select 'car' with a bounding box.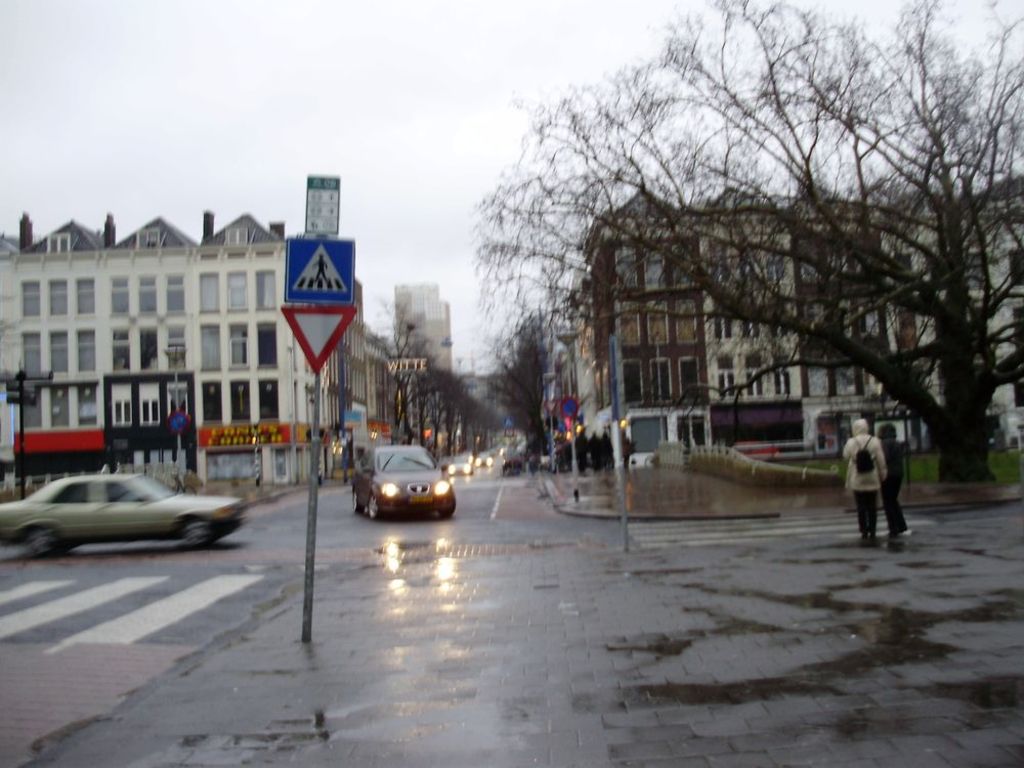
region(350, 443, 464, 519).
